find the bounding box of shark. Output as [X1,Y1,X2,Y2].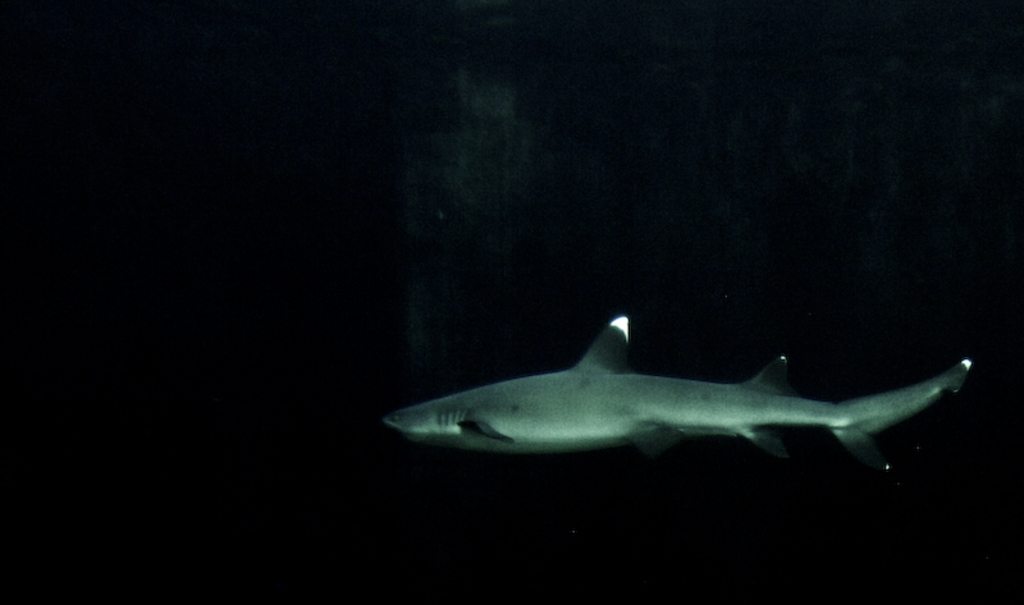
[384,320,980,468].
